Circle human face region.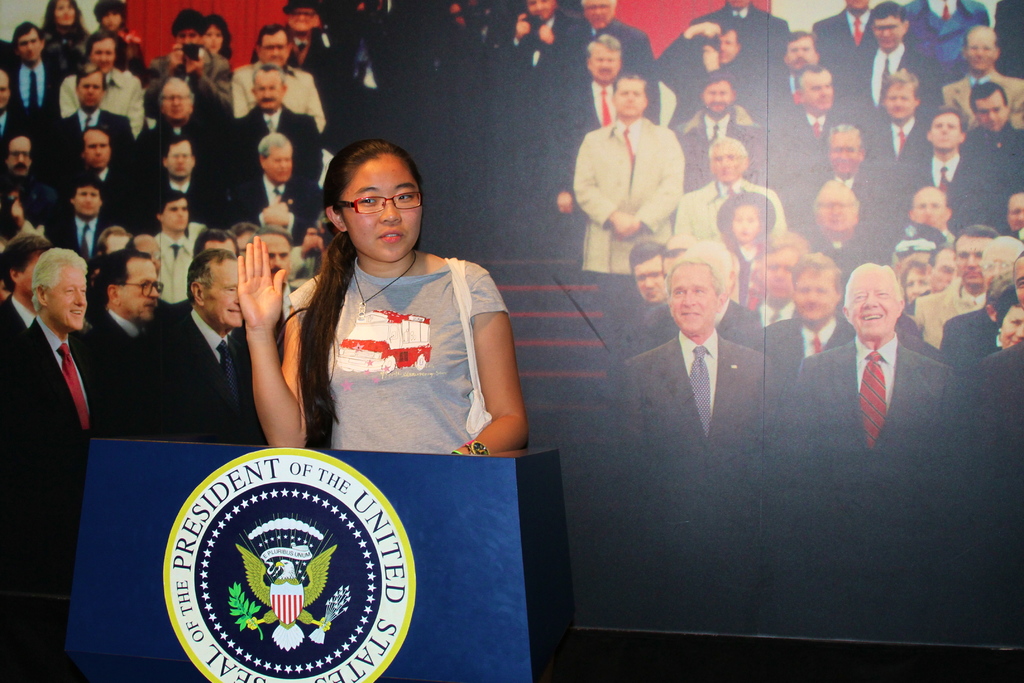
Region: bbox(72, 184, 102, 218).
